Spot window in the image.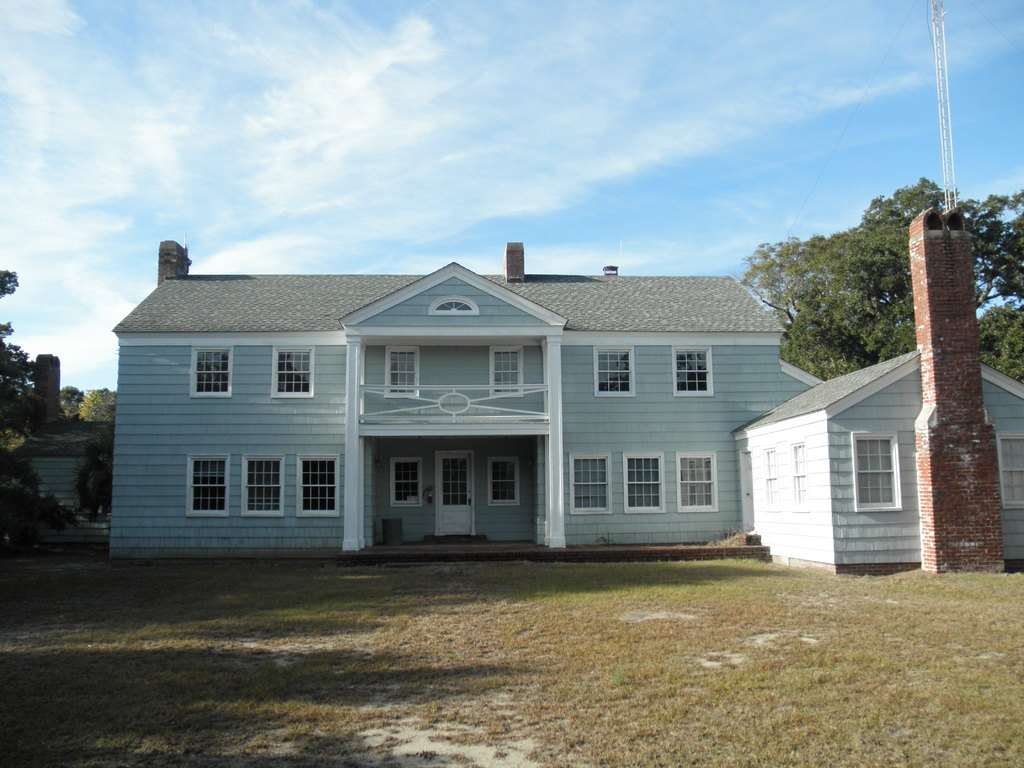
window found at region(792, 444, 810, 513).
